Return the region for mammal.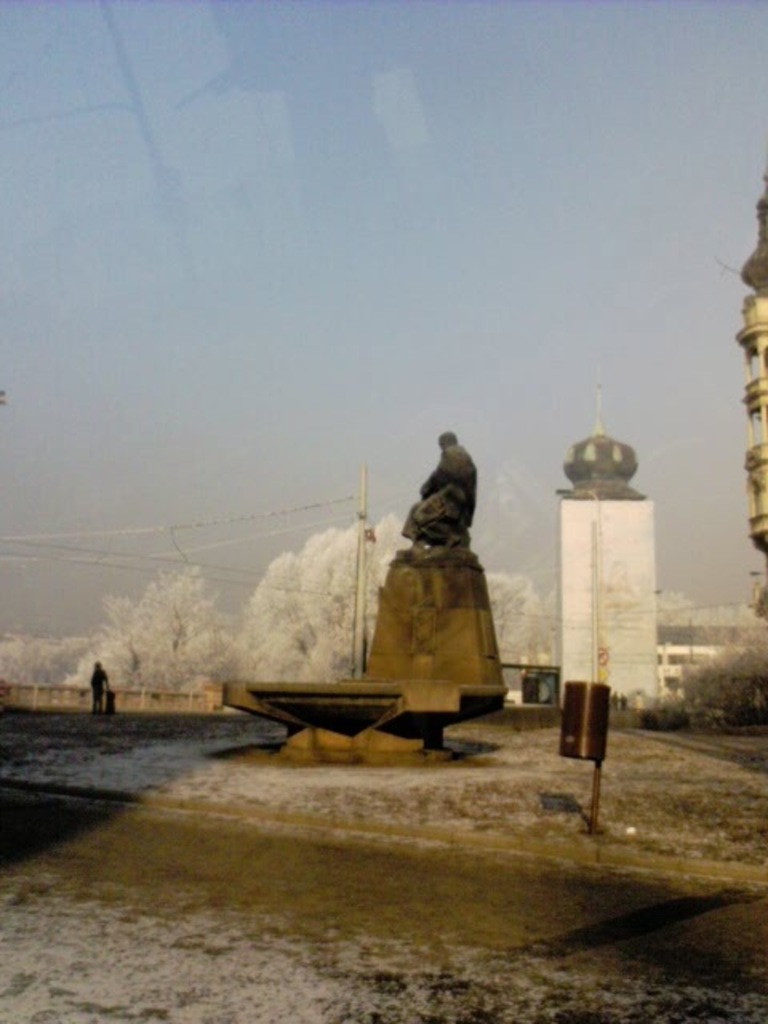
<bbox>414, 434, 485, 550</bbox>.
